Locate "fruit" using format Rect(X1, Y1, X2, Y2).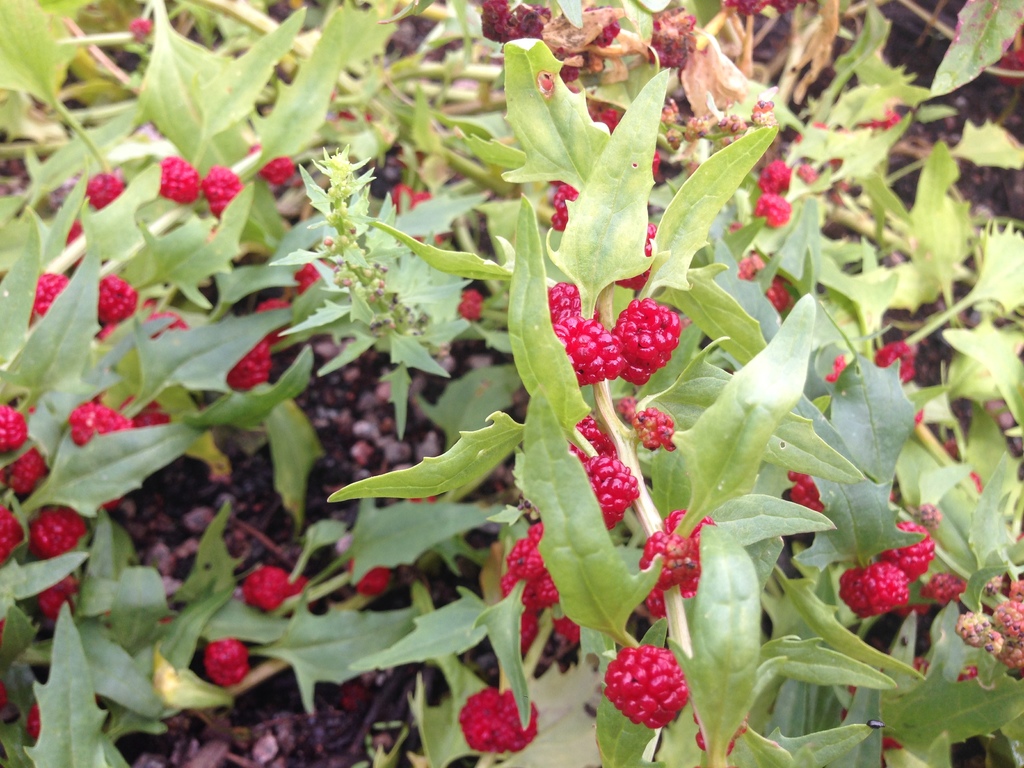
Rect(70, 400, 134, 445).
